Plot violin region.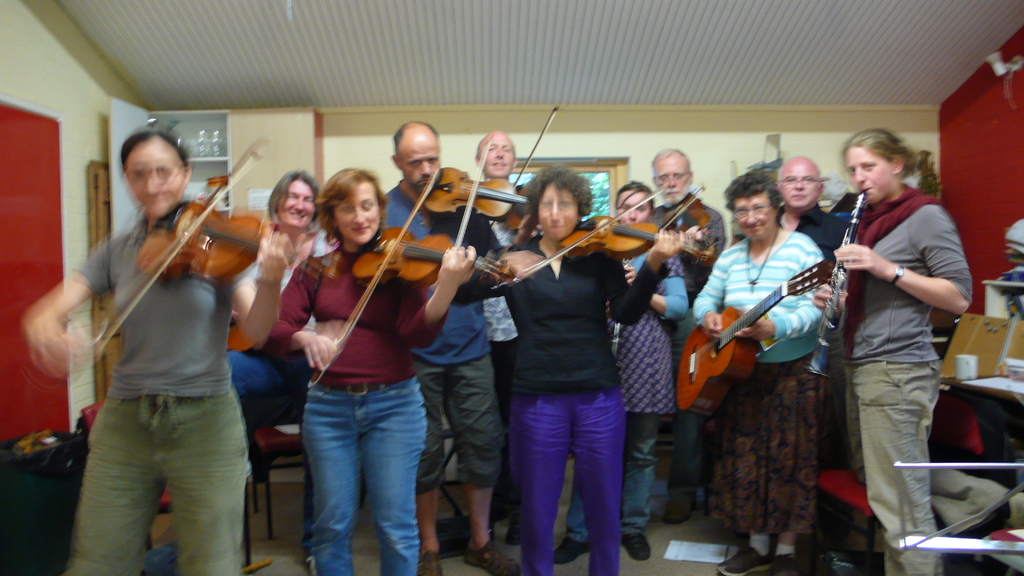
Plotted at (660,184,709,236).
